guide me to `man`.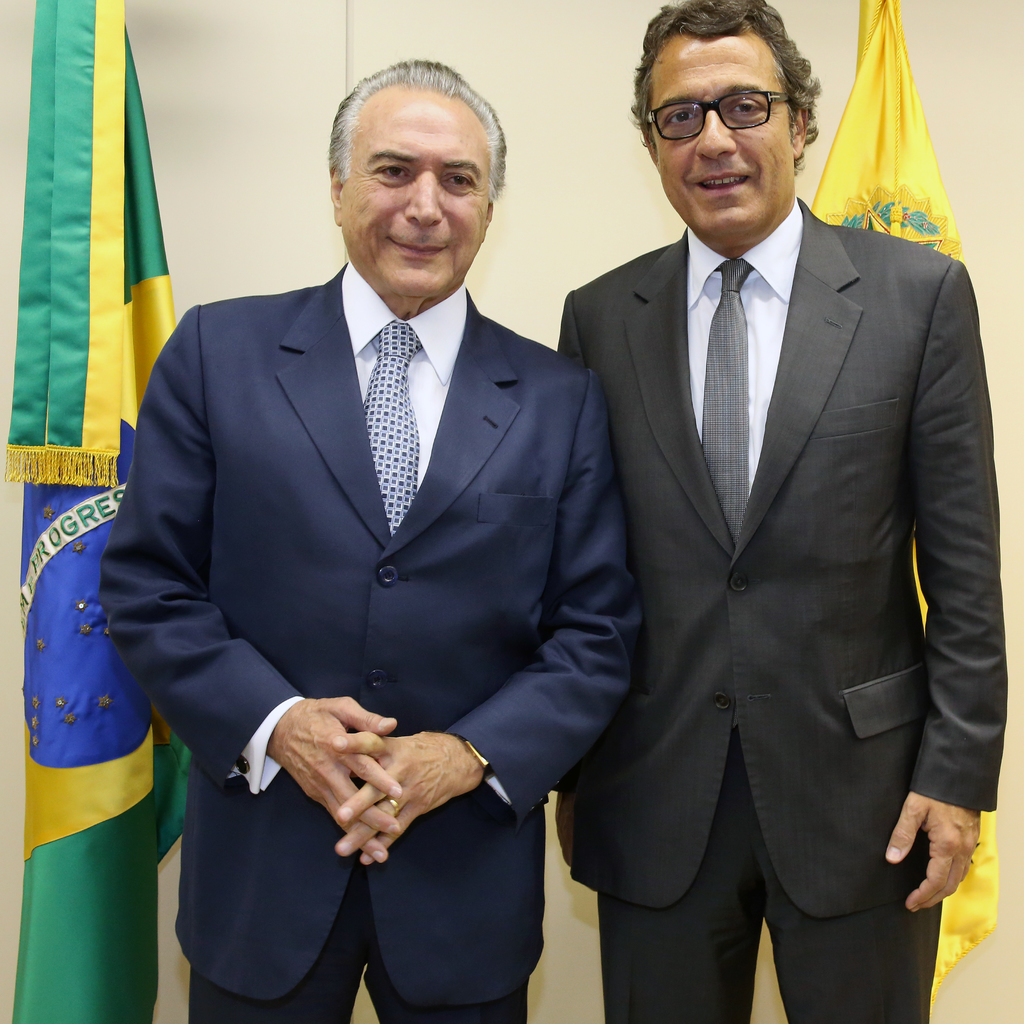
Guidance: bbox=(100, 52, 643, 1023).
